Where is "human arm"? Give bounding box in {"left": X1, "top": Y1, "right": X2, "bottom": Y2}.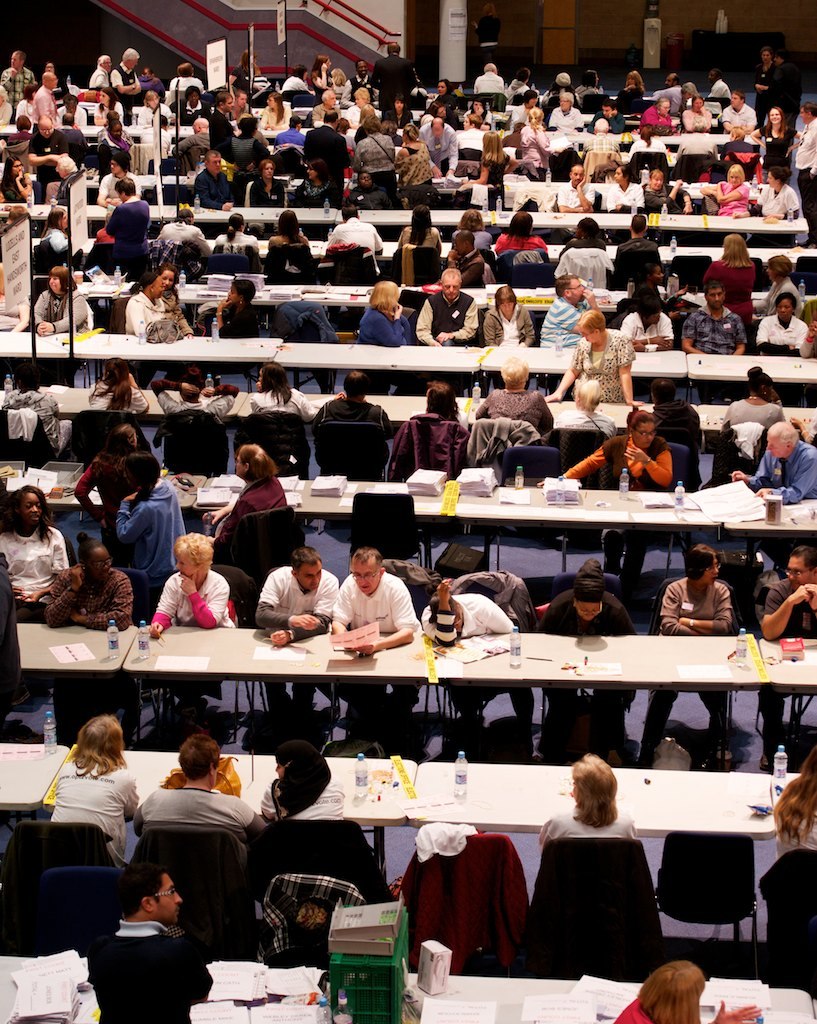
{"left": 798, "top": 316, "right": 816, "bottom": 357}.
